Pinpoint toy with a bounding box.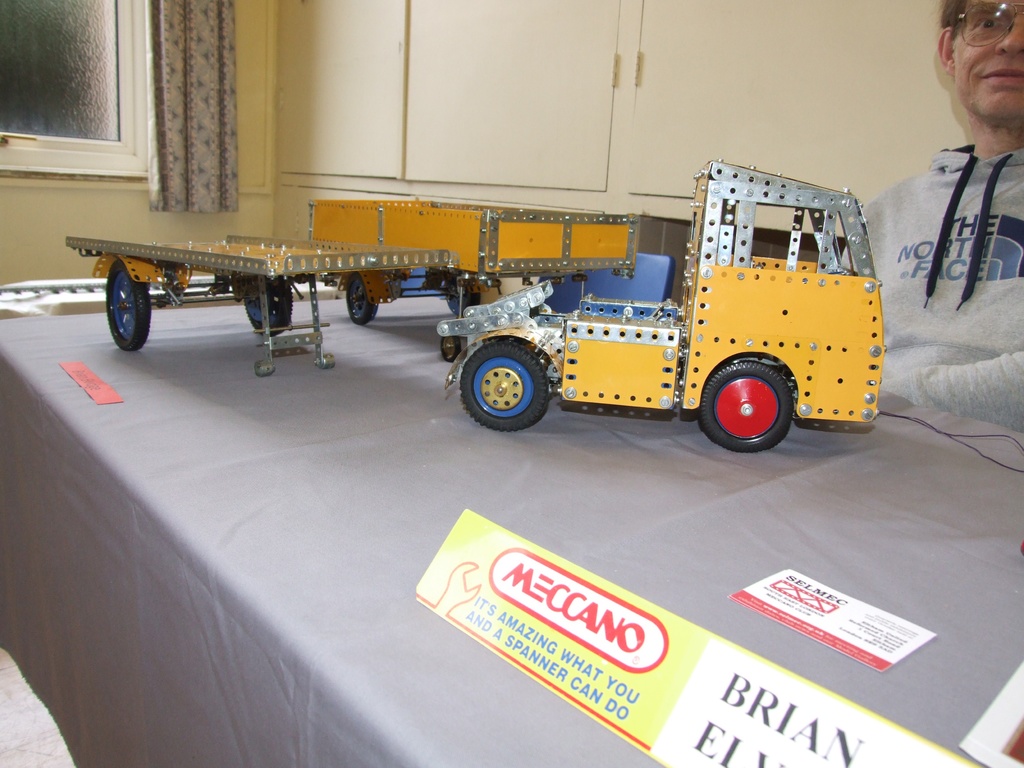
<box>431,154,887,458</box>.
